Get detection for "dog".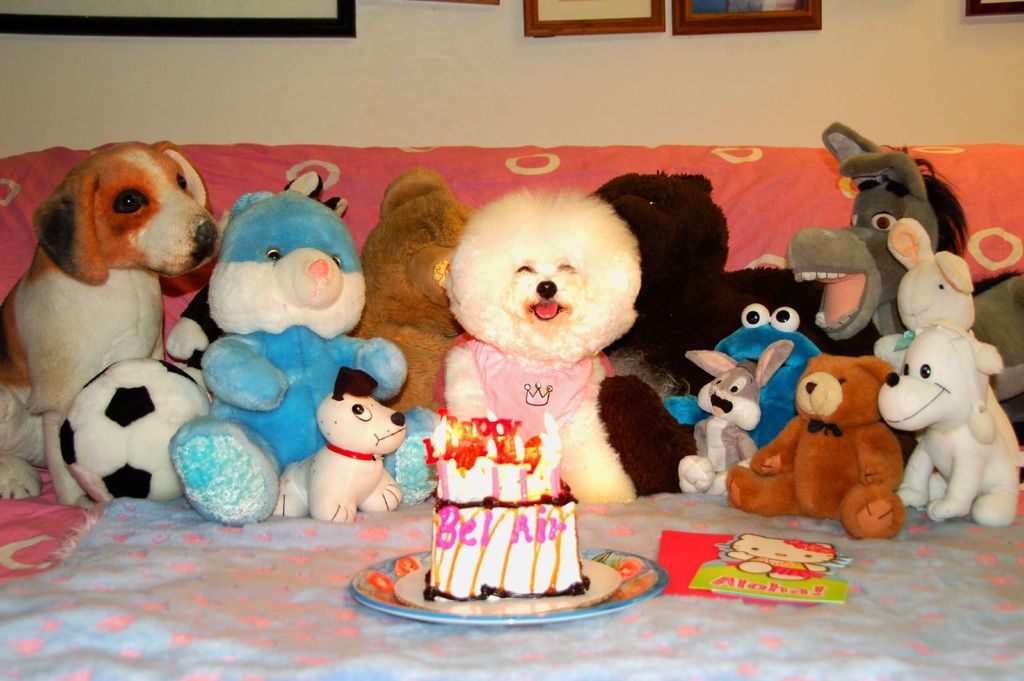
Detection: (x1=0, y1=138, x2=222, y2=515).
